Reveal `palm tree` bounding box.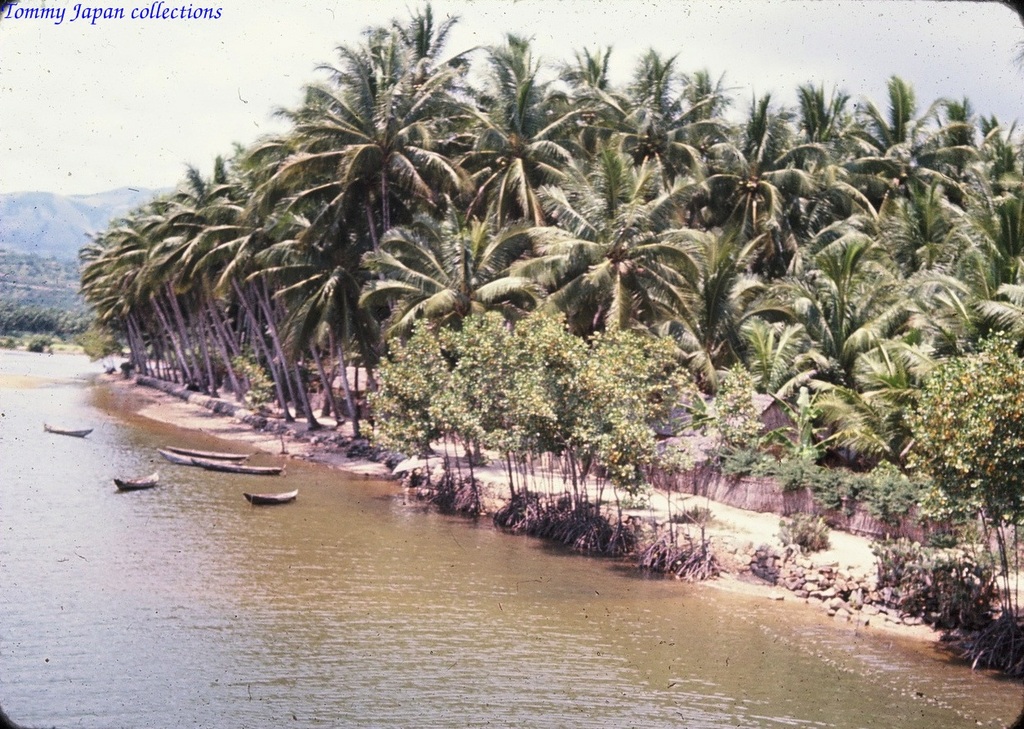
Revealed: bbox=(903, 212, 1008, 343).
